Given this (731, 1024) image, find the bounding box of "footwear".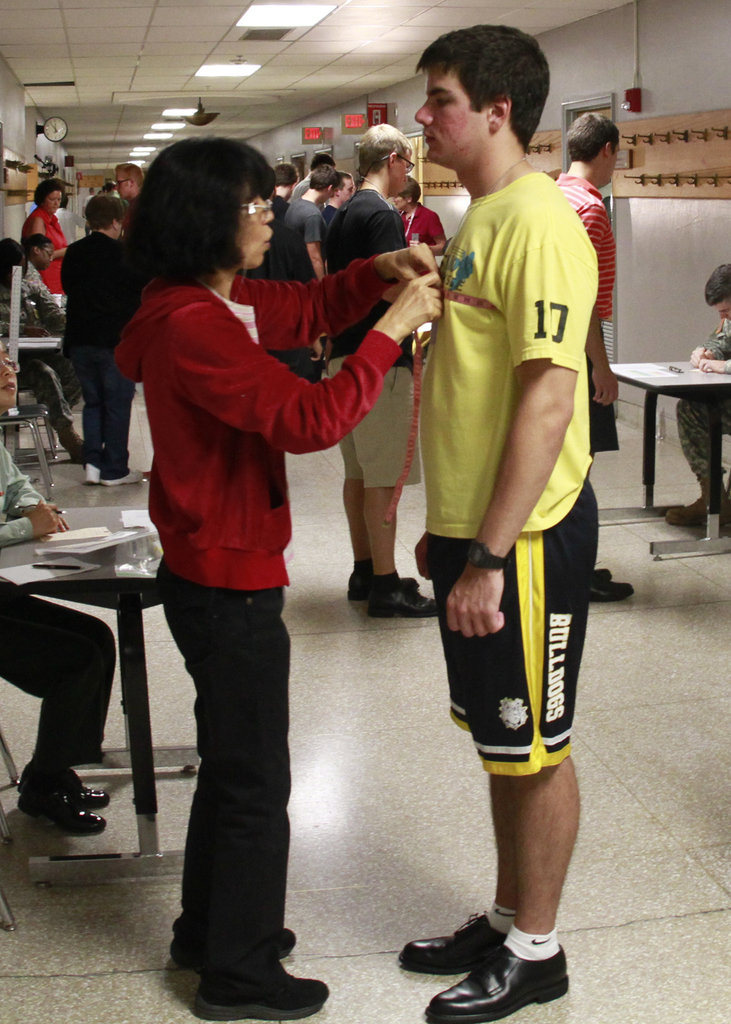
584/568/644/605.
